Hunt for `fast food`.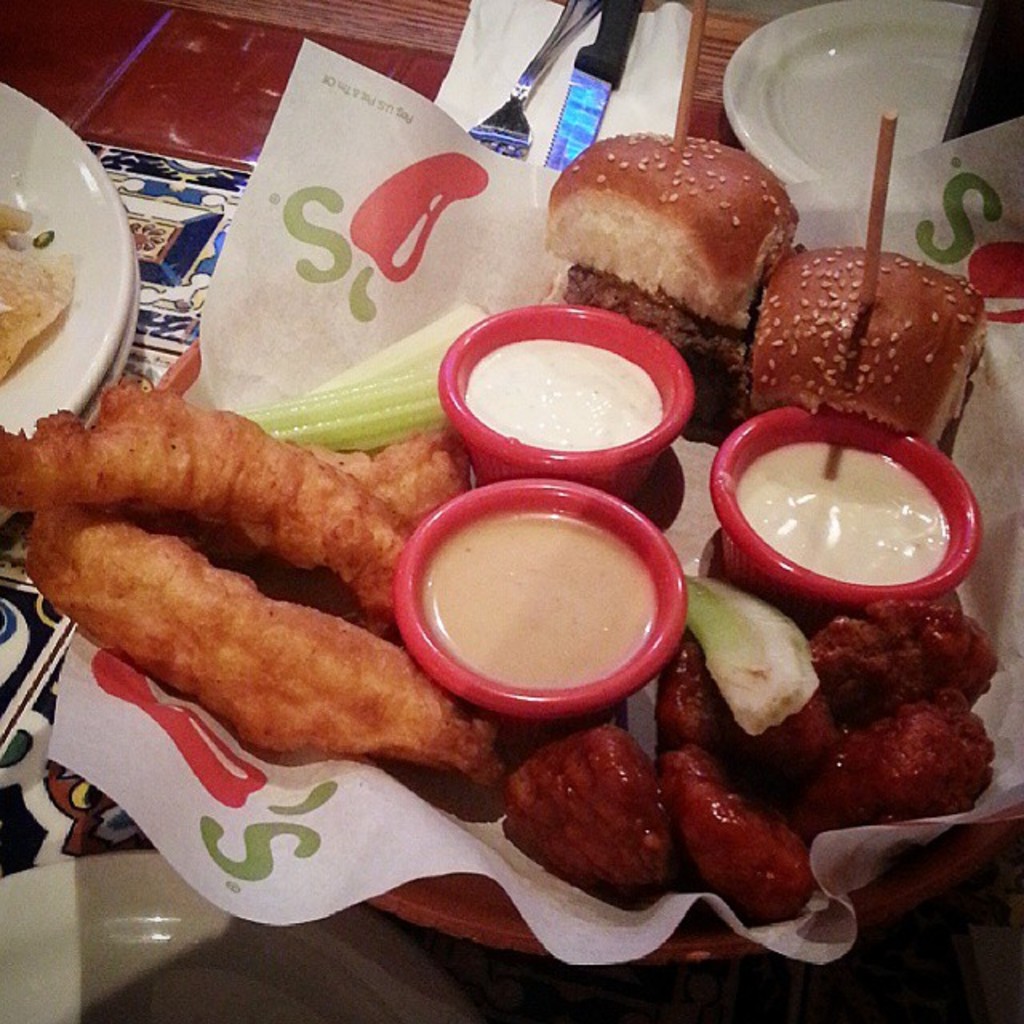
Hunted down at rect(10, 342, 494, 822).
